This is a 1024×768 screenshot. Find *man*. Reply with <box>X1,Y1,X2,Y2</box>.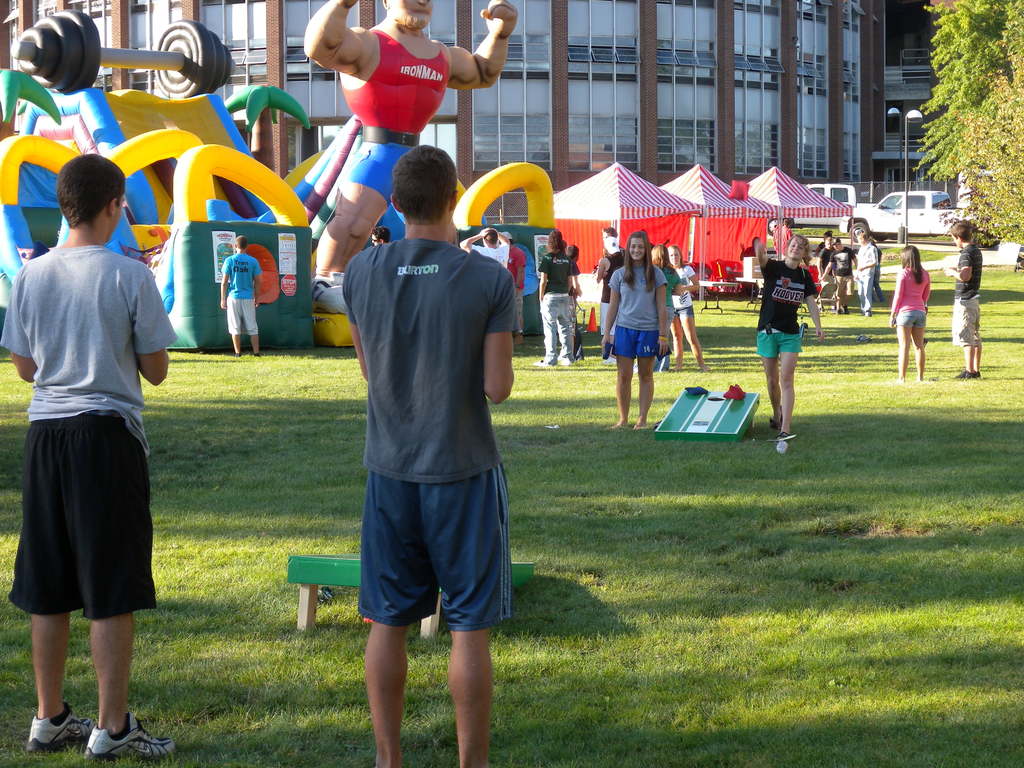
<box>223,236,257,357</box>.
